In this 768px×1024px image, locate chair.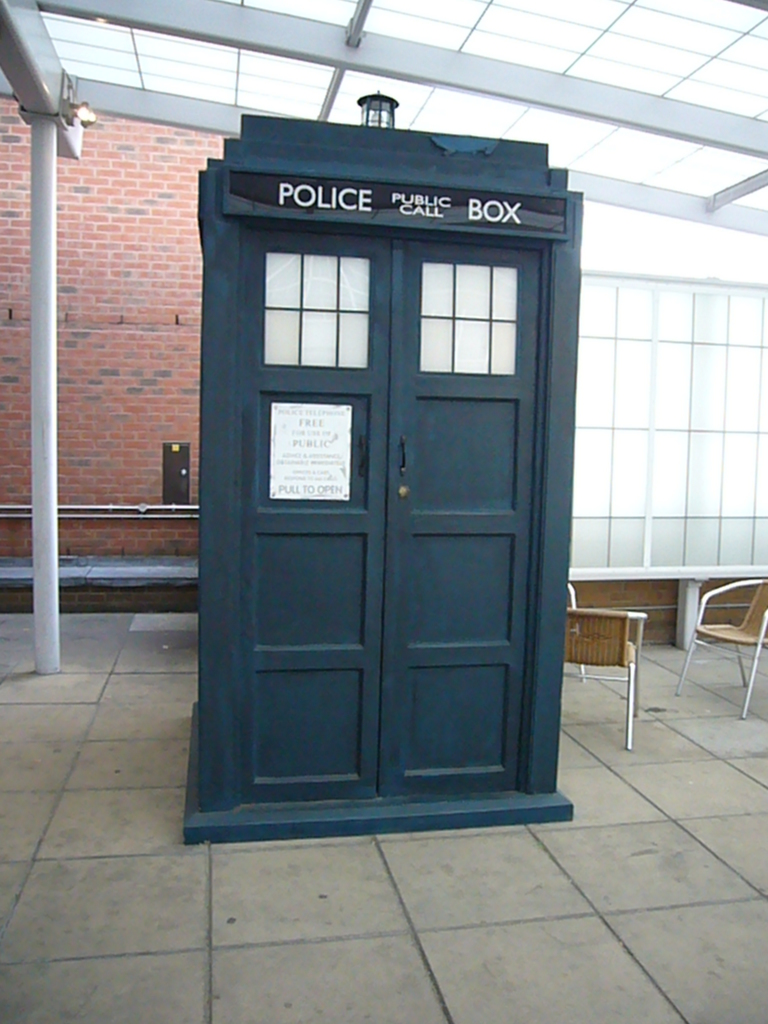
Bounding box: detection(562, 580, 586, 674).
